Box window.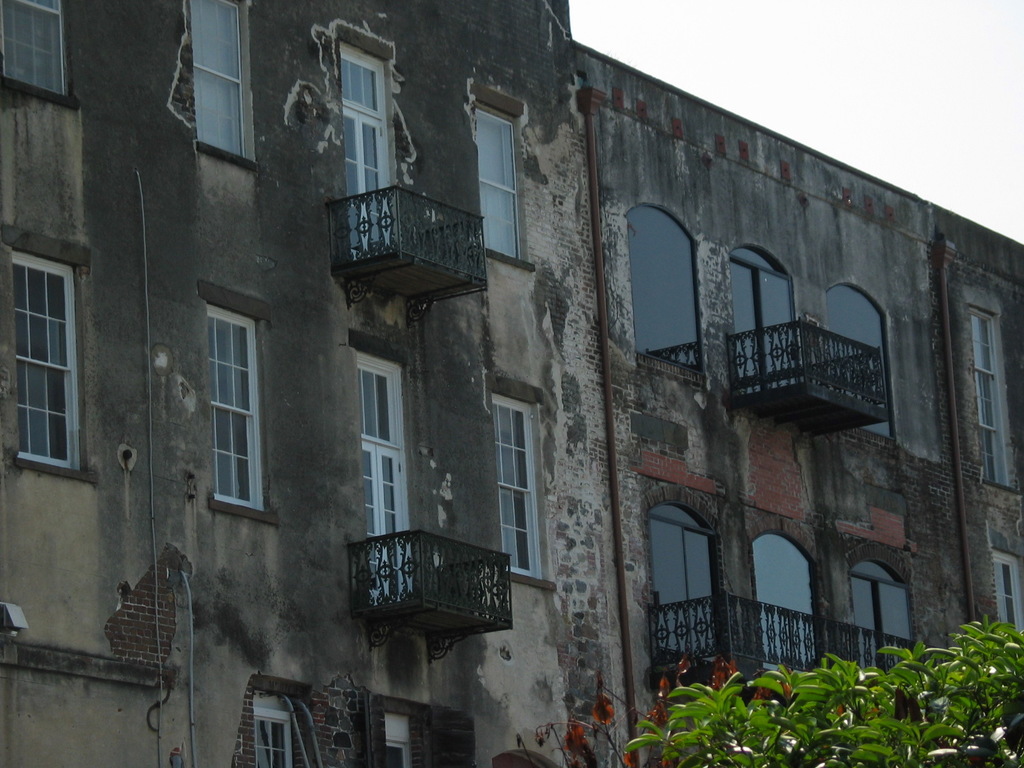
<region>991, 551, 1023, 637</region>.
